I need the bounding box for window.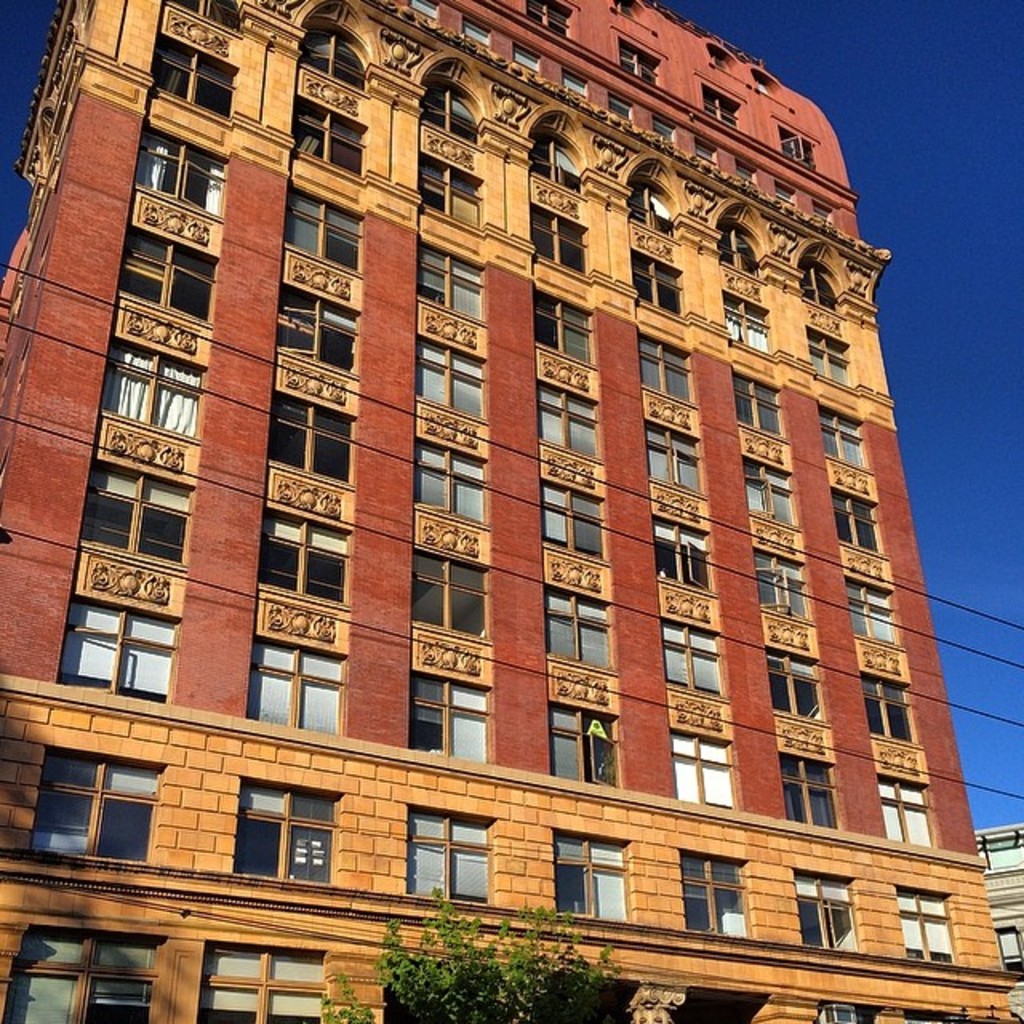
Here it is: bbox=(726, 366, 779, 435).
